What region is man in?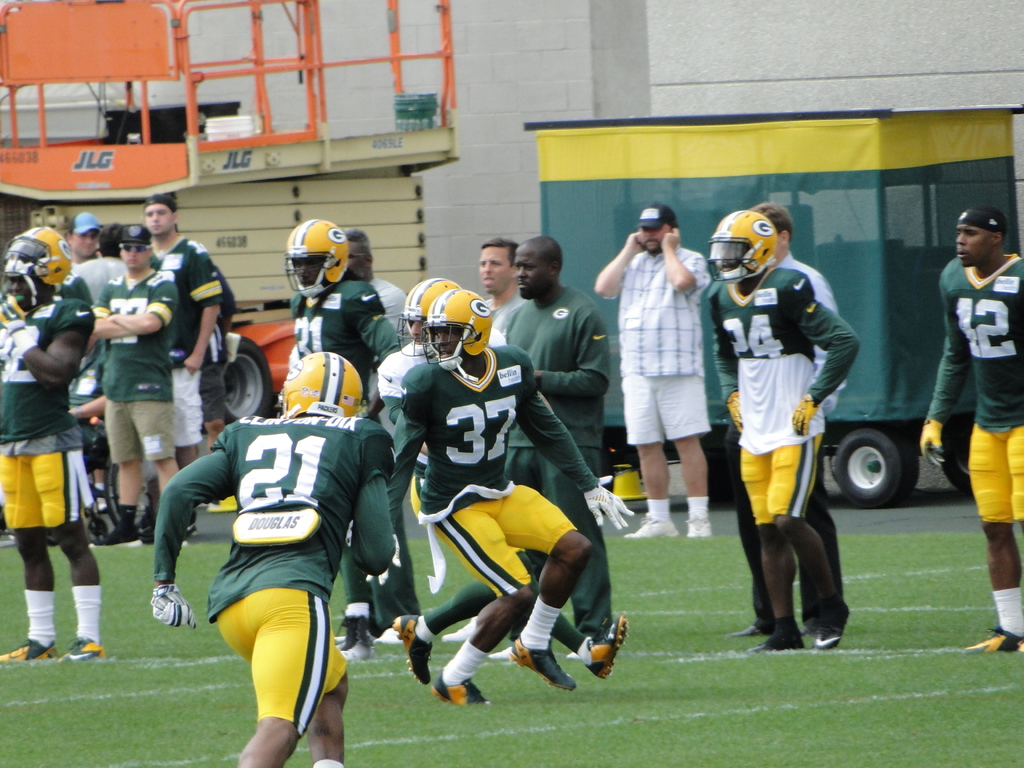
locate(271, 217, 397, 656).
